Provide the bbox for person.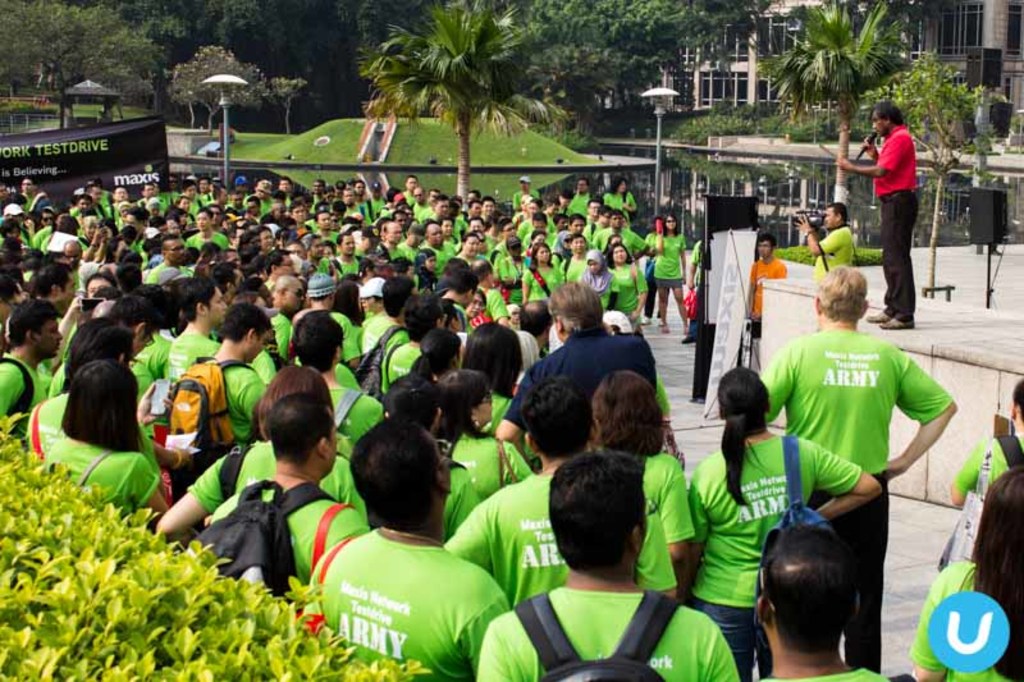
left=803, top=209, right=851, bottom=296.
